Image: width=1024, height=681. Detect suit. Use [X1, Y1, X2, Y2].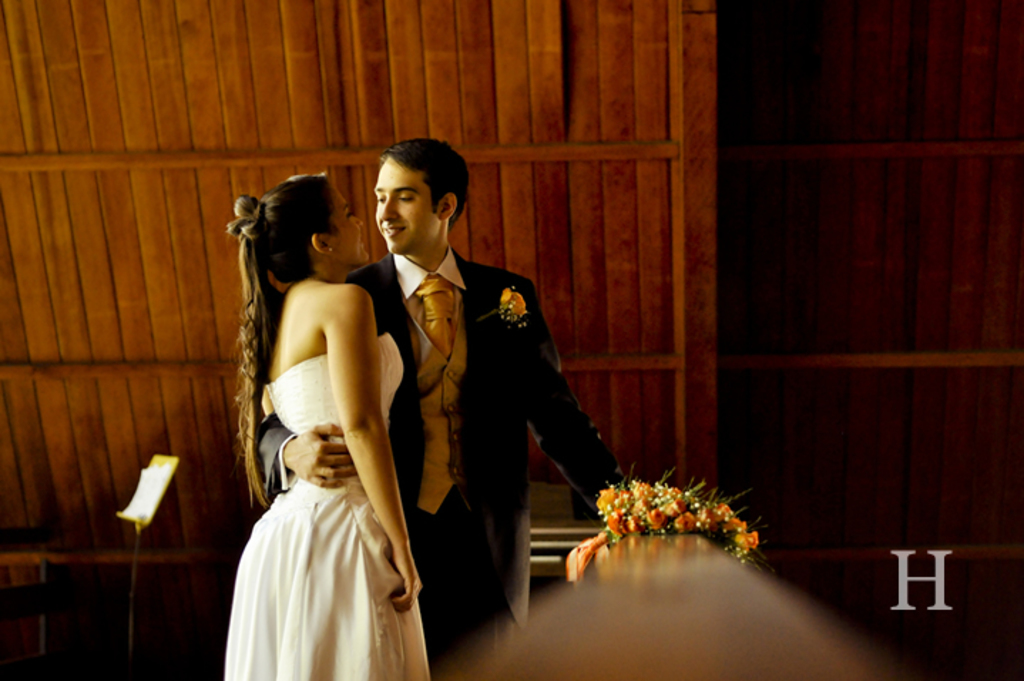
[338, 178, 591, 634].
